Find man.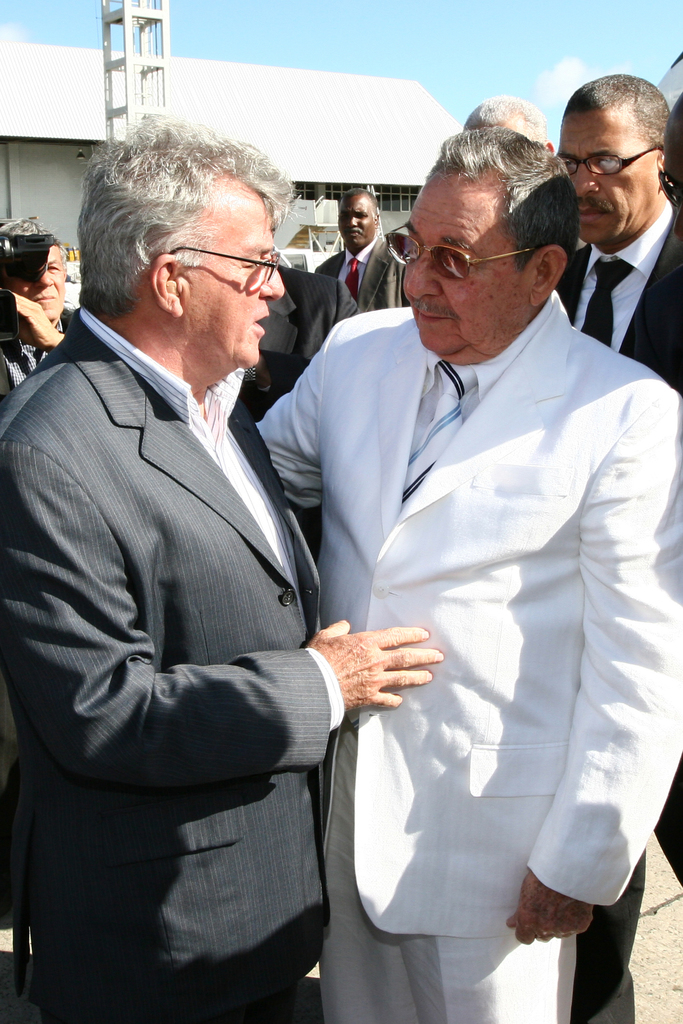
BBox(26, 97, 411, 1015).
